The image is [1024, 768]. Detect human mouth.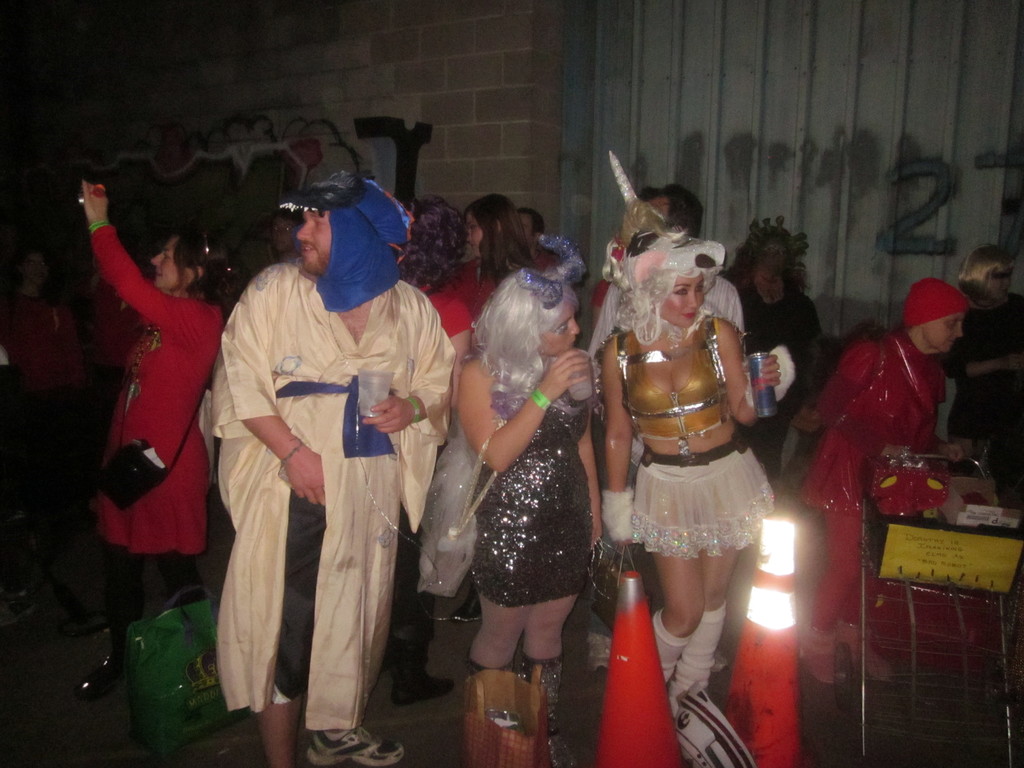
Detection: 947/336/957/346.
